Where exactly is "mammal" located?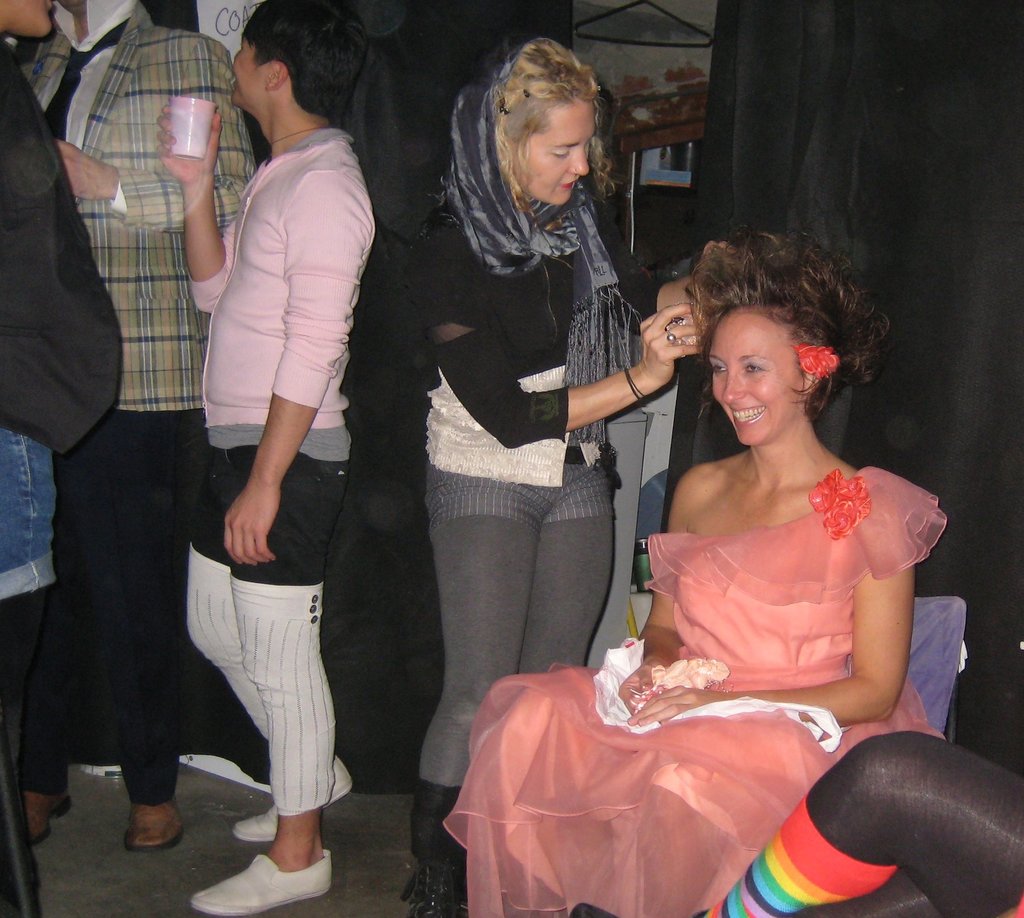
Its bounding box is rect(570, 729, 1023, 917).
